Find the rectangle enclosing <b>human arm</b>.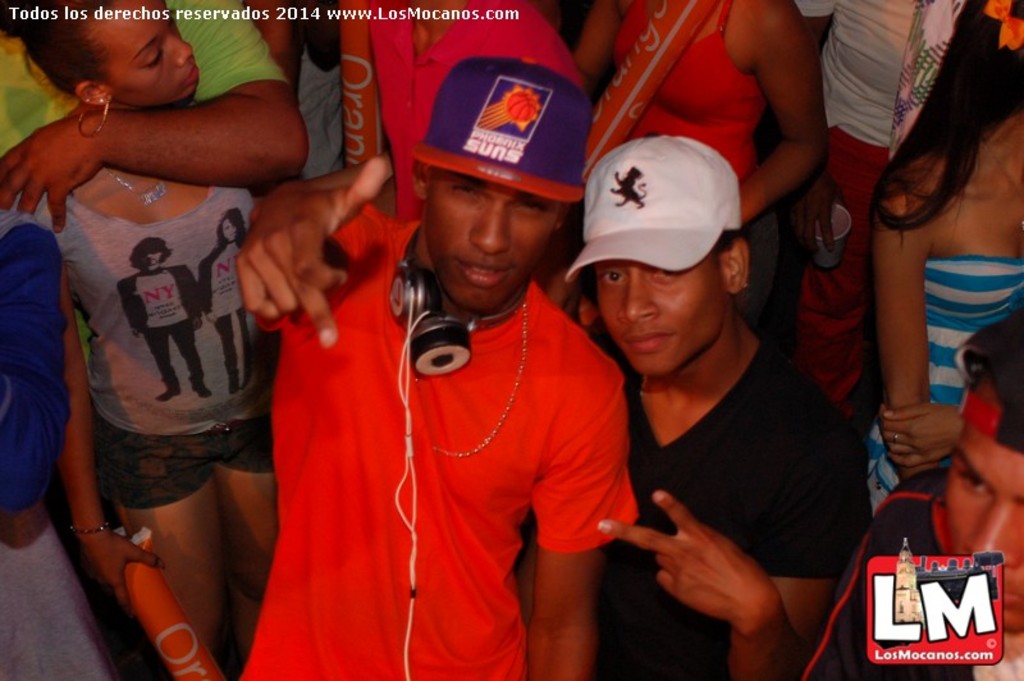
x1=526 y1=394 x2=625 y2=680.
